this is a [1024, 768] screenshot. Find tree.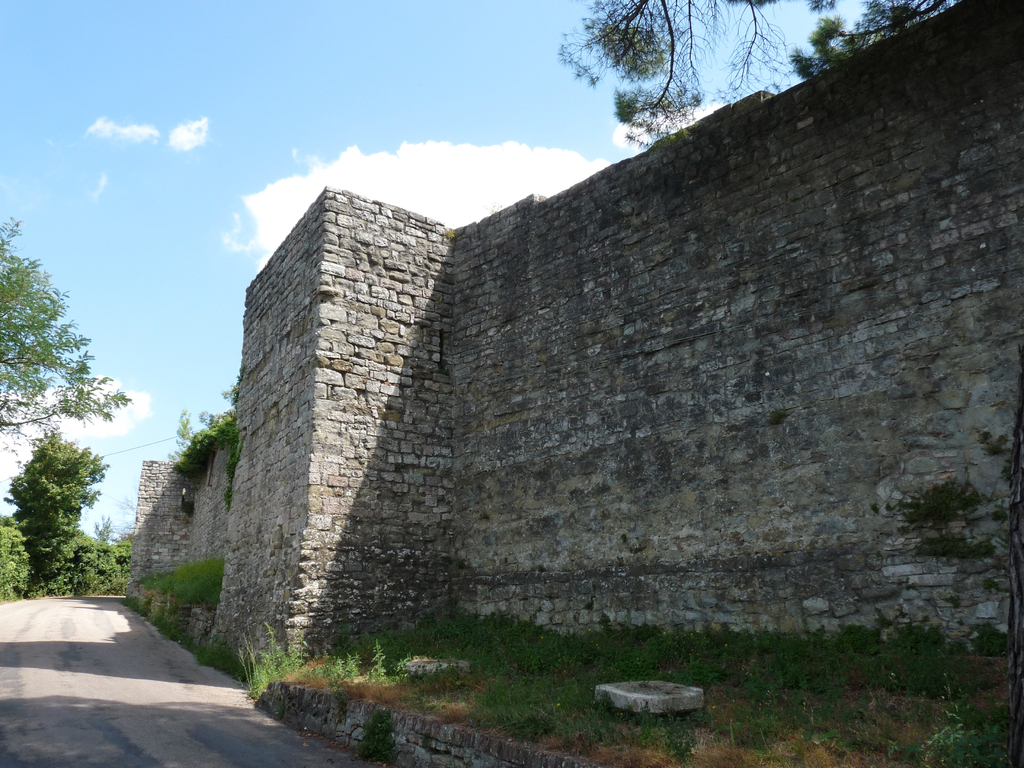
Bounding box: [x1=561, y1=0, x2=948, y2=154].
